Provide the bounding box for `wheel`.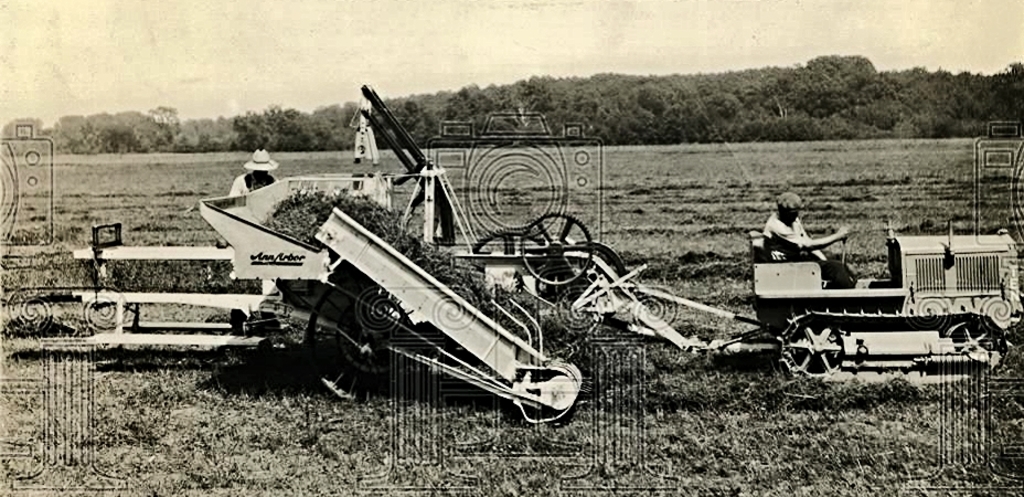
302 274 456 402.
